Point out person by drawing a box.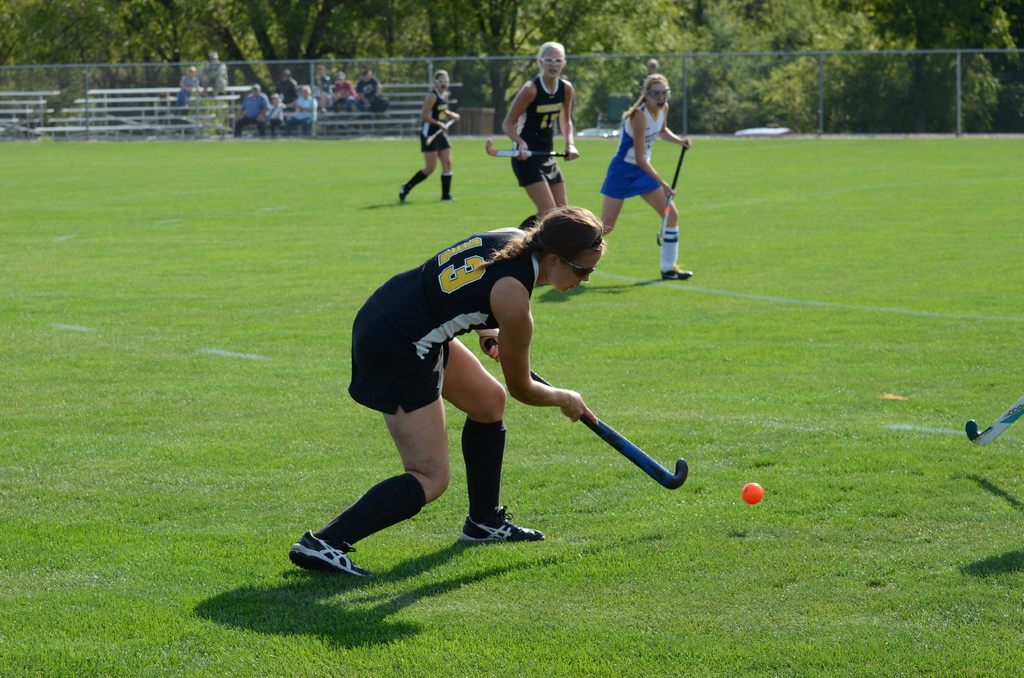
rect(502, 36, 581, 231).
